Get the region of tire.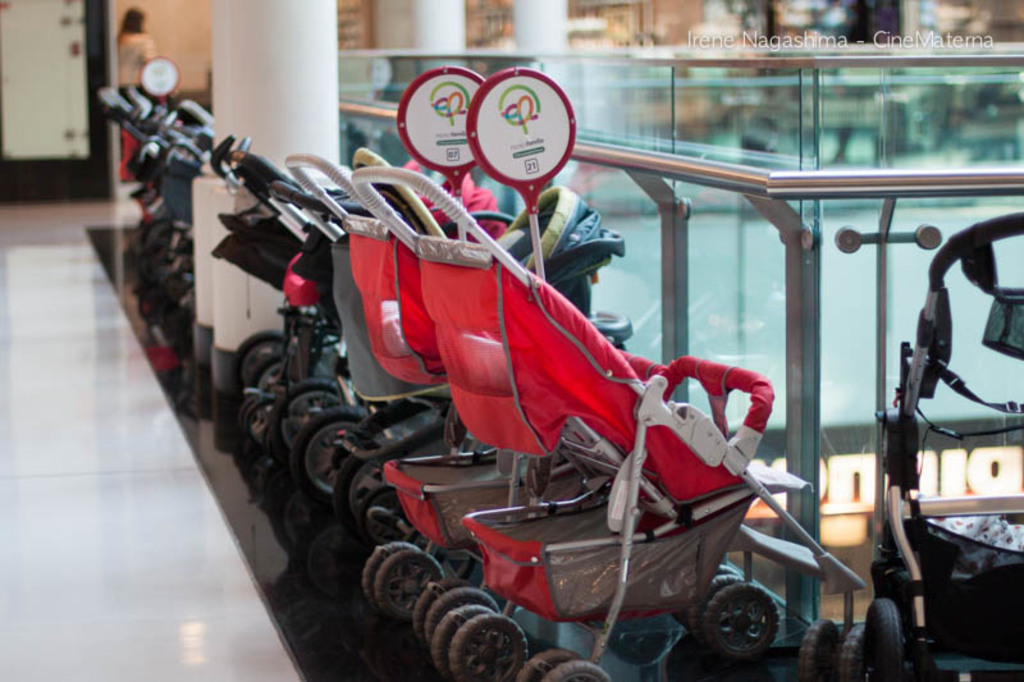
bbox=(279, 377, 344, 450).
